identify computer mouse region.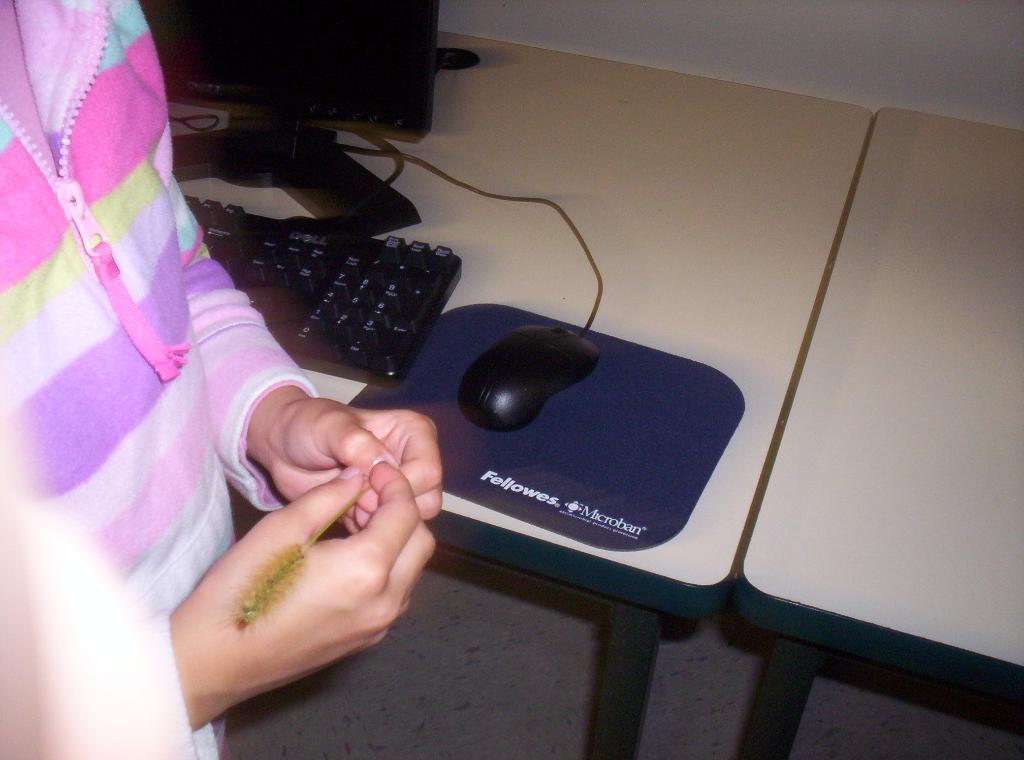
Region: bbox(456, 322, 598, 432).
